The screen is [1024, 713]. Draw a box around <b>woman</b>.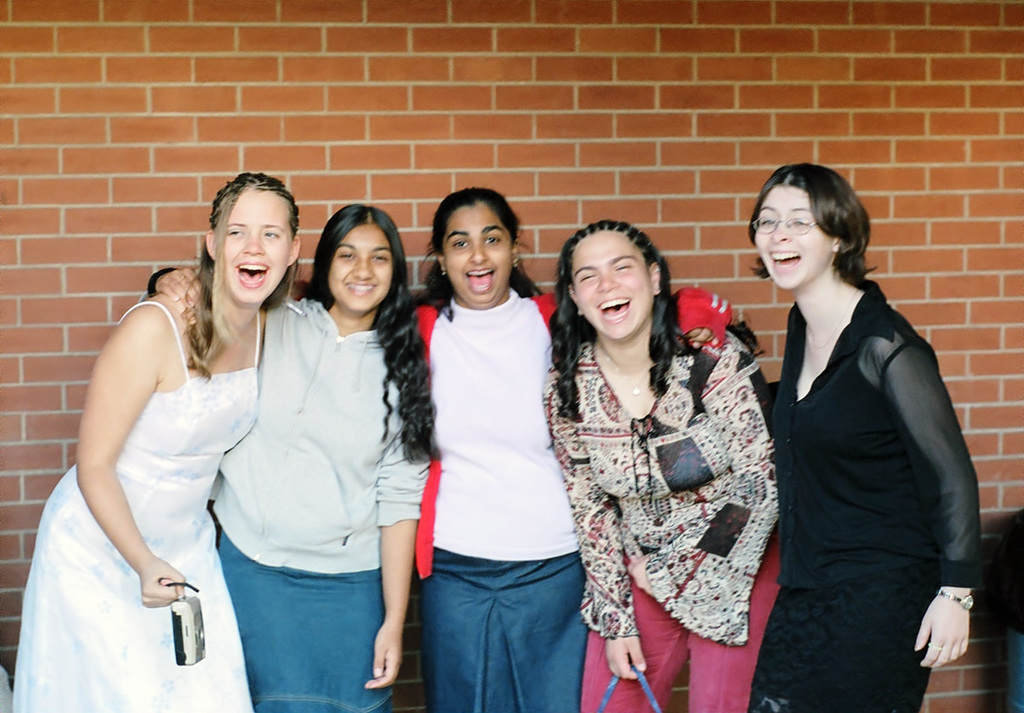
l=744, t=149, r=991, b=709.
